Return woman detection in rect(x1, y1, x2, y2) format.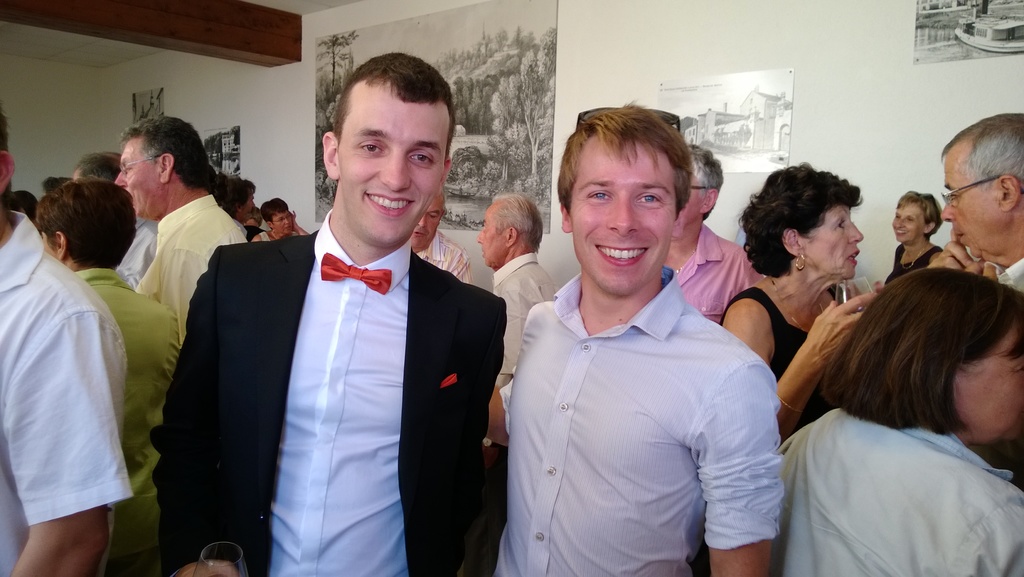
rect(880, 188, 955, 293).
